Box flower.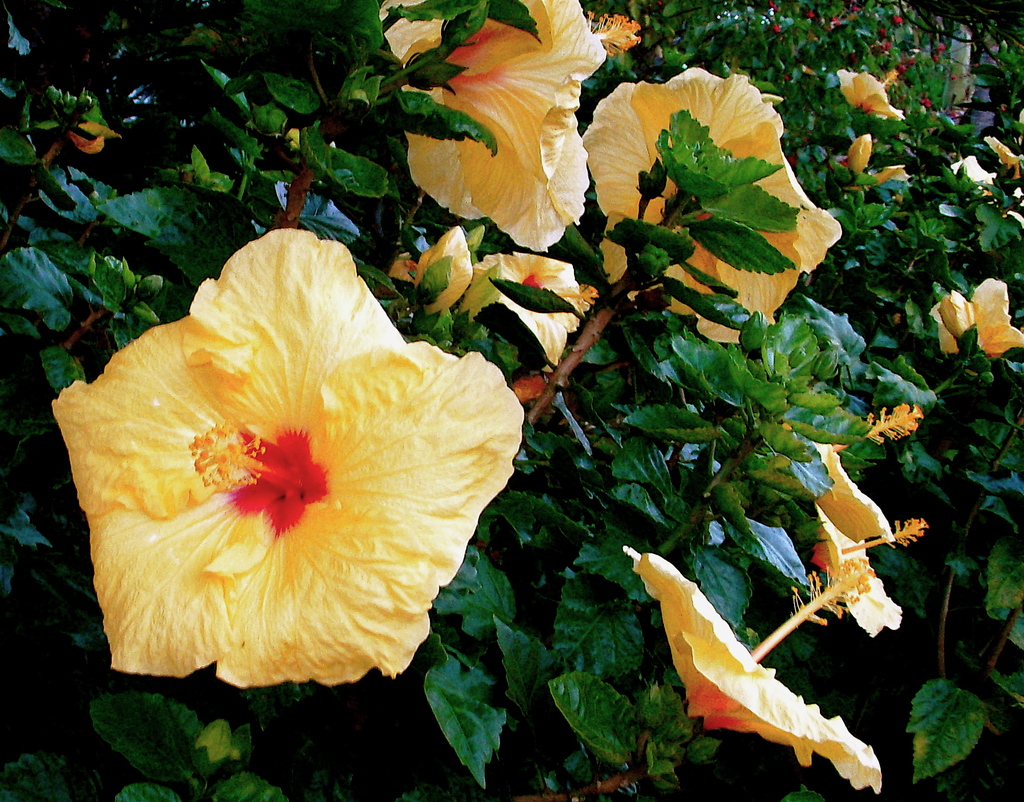
<region>46, 227, 523, 689</region>.
